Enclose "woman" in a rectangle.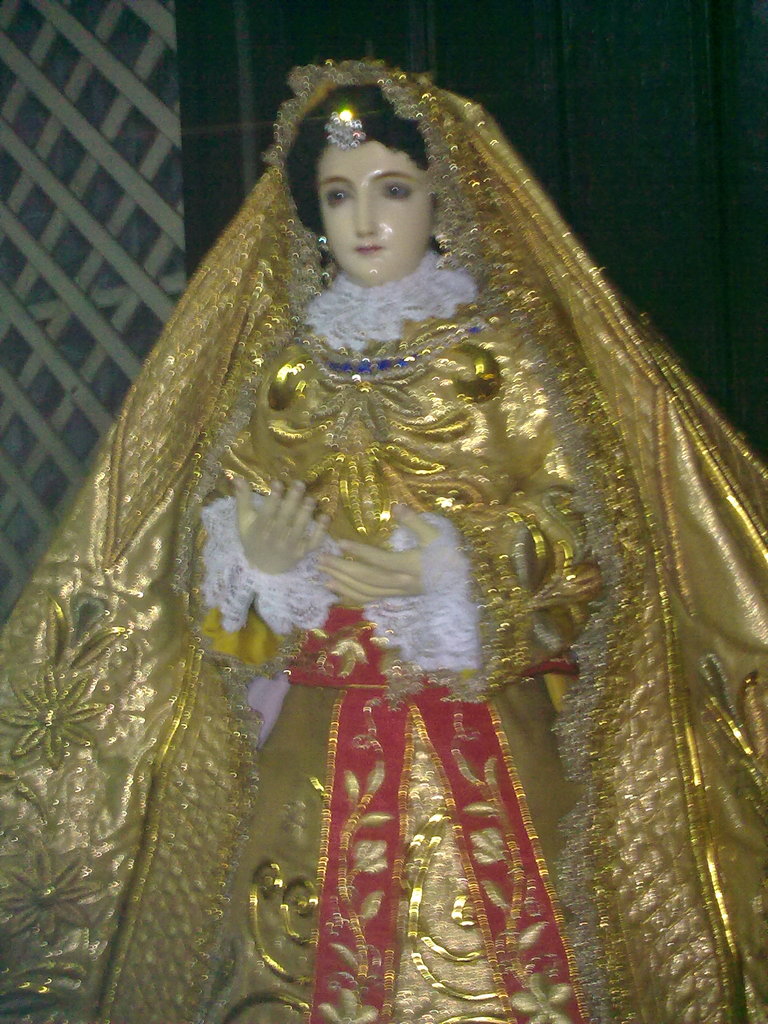
box(40, 72, 705, 986).
